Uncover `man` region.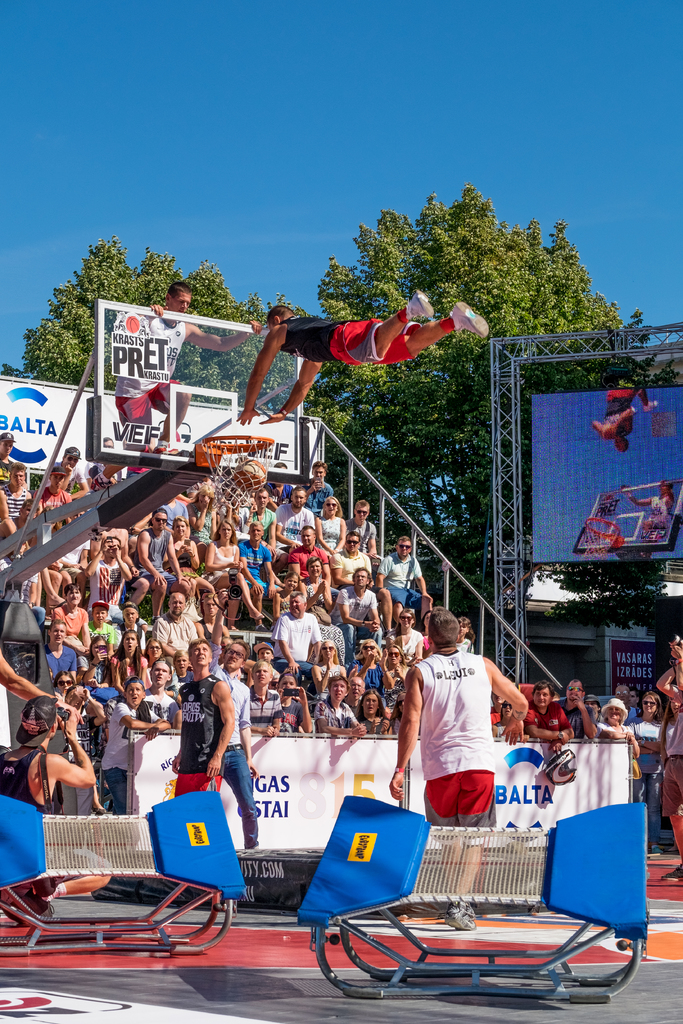
Uncovered: Rect(242, 486, 276, 540).
